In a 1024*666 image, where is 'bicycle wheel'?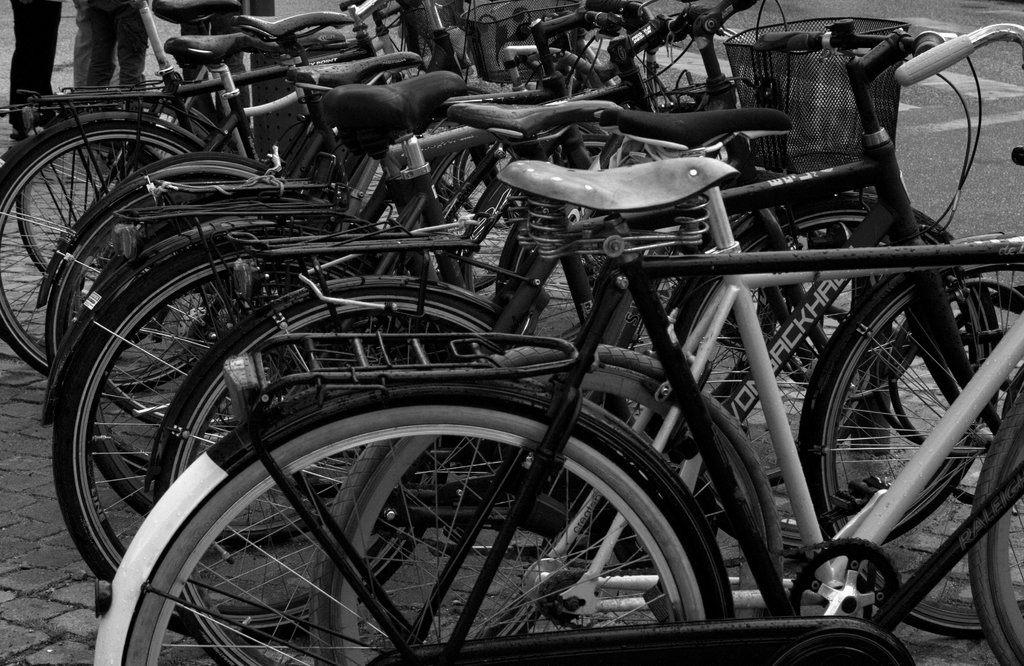
{"x1": 96, "y1": 398, "x2": 737, "y2": 656}.
